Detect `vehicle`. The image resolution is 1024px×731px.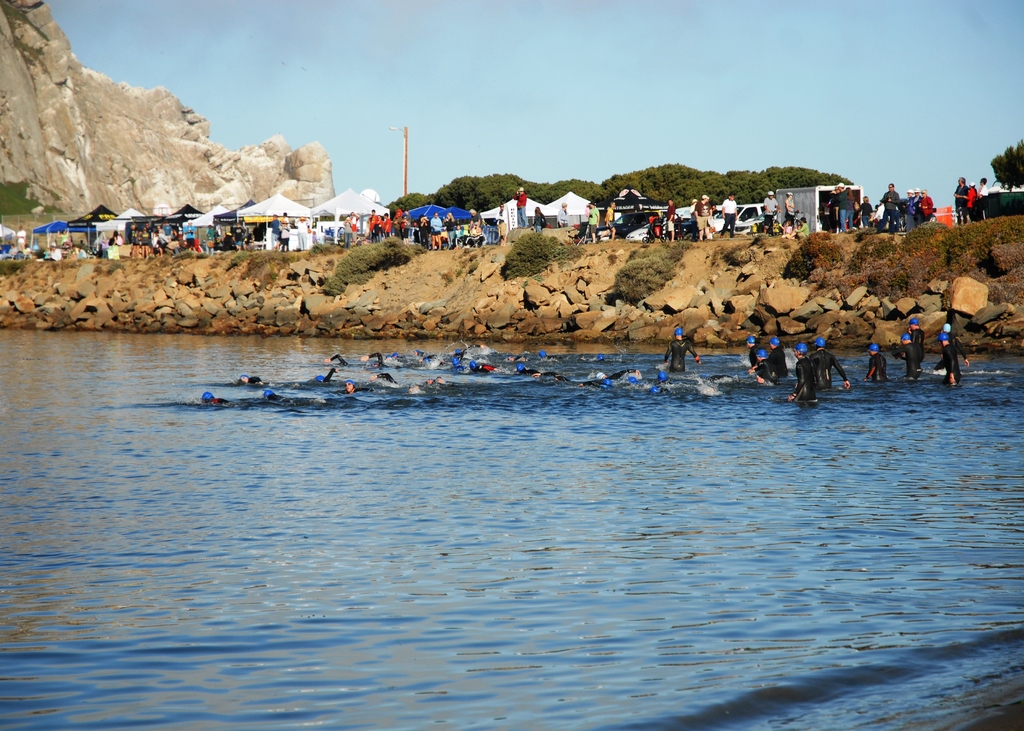
[left=710, top=201, right=771, bottom=235].
